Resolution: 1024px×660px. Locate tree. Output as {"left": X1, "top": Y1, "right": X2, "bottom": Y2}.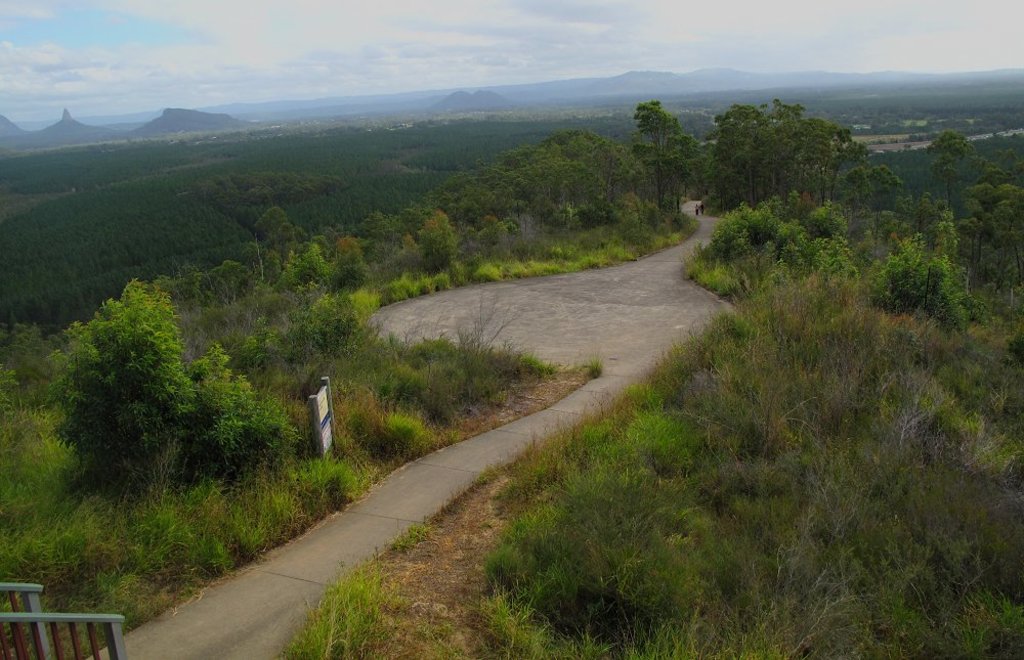
{"left": 871, "top": 231, "right": 970, "bottom": 332}.
